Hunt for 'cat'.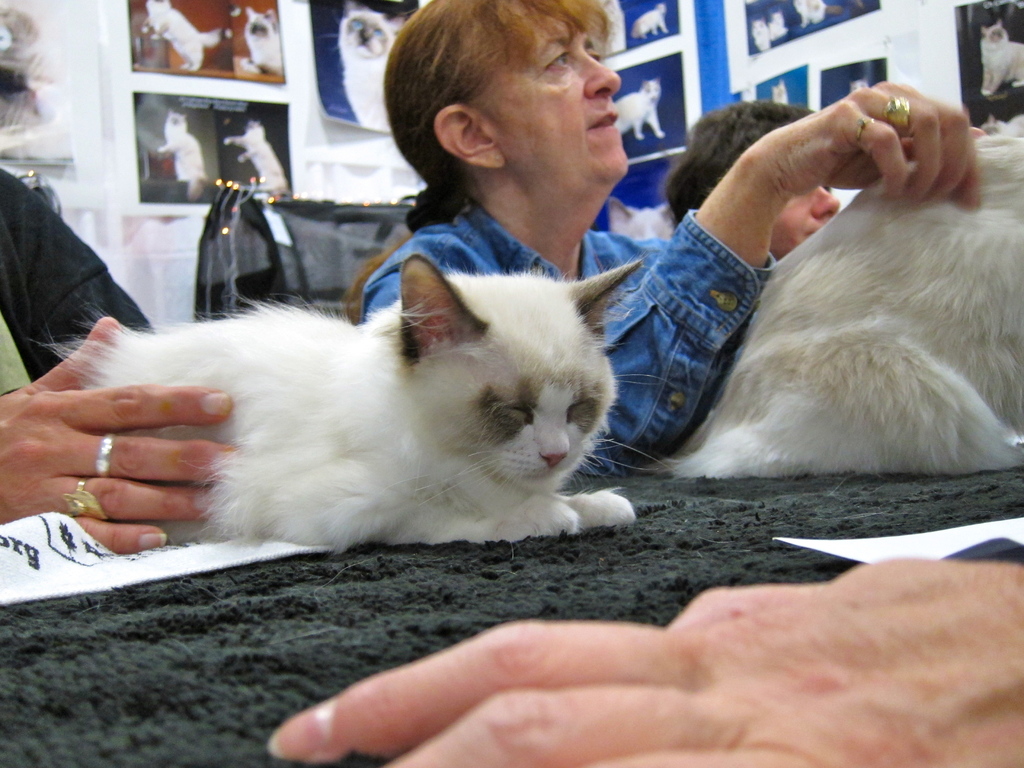
Hunted down at (x1=38, y1=236, x2=671, y2=562).
